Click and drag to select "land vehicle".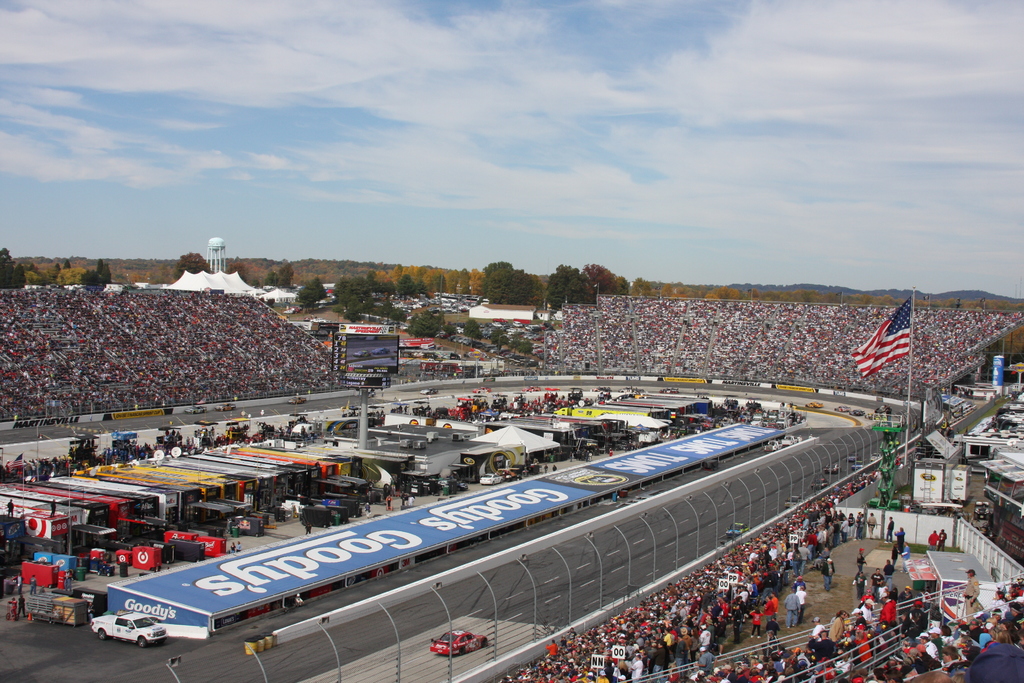
Selection: rect(782, 493, 803, 511).
